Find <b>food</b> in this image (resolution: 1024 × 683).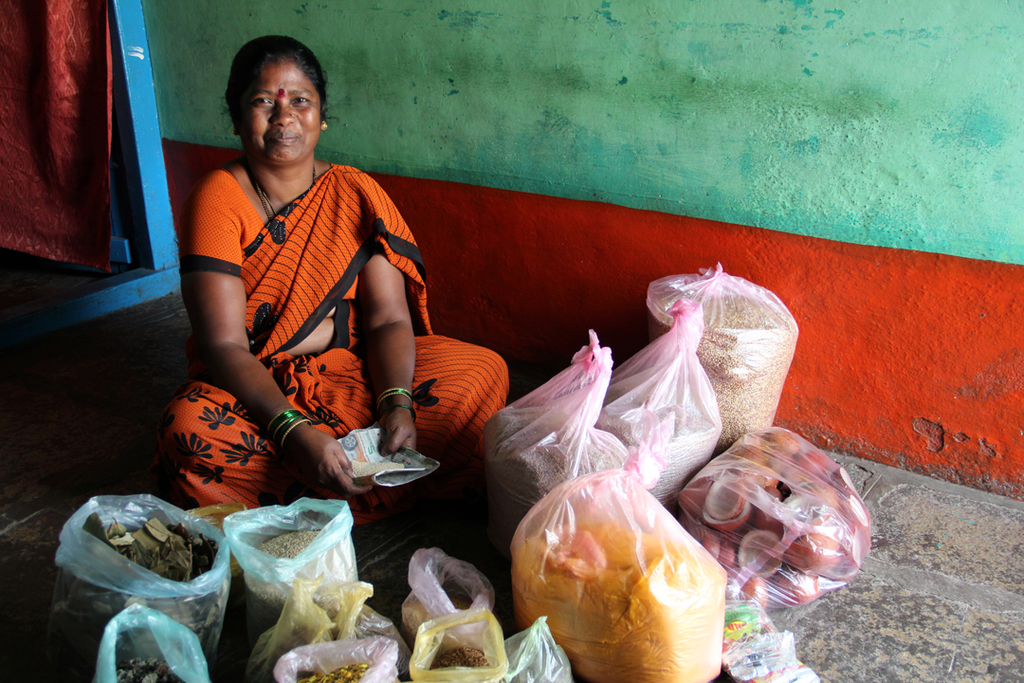
Rect(590, 374, 717, 507).
